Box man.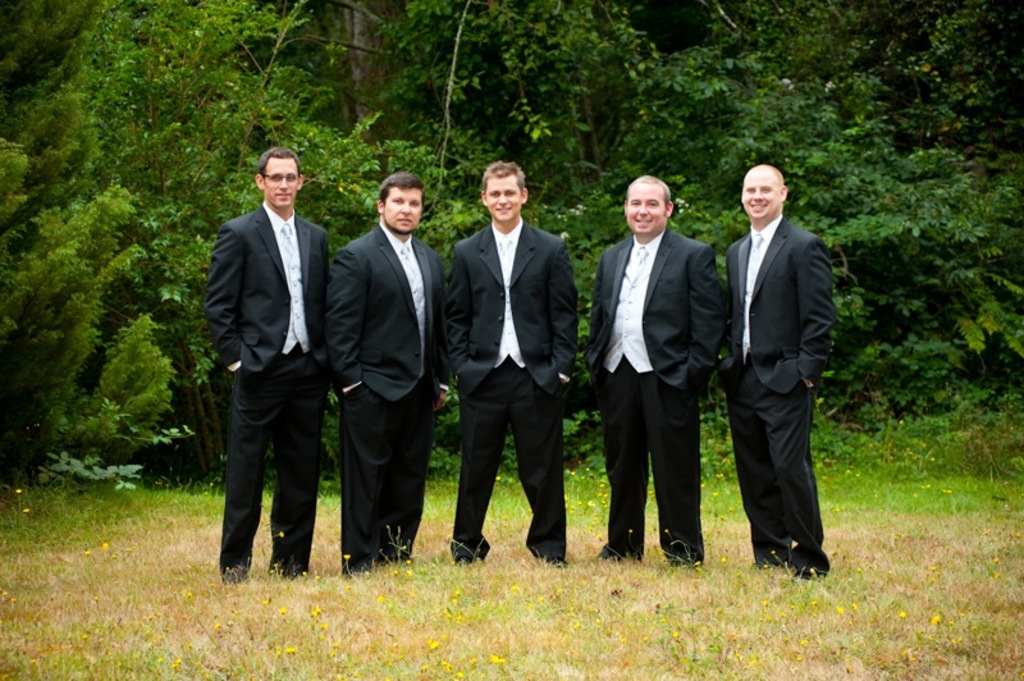
box=[585, 173, 719, 571].
